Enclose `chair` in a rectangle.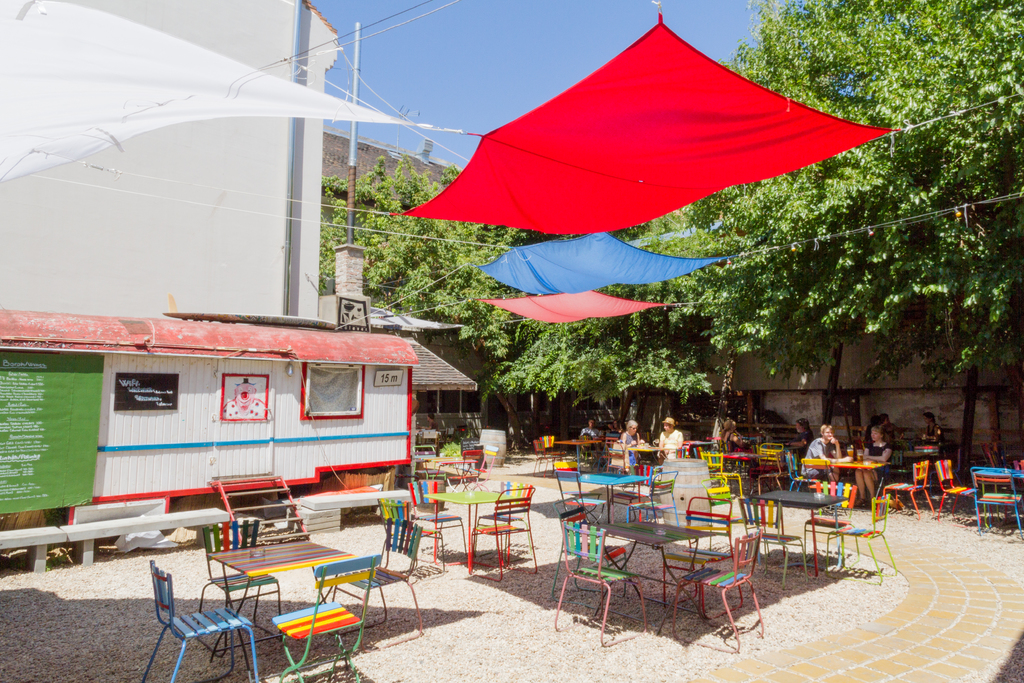
bbox=[650, 496, 740, 622].
